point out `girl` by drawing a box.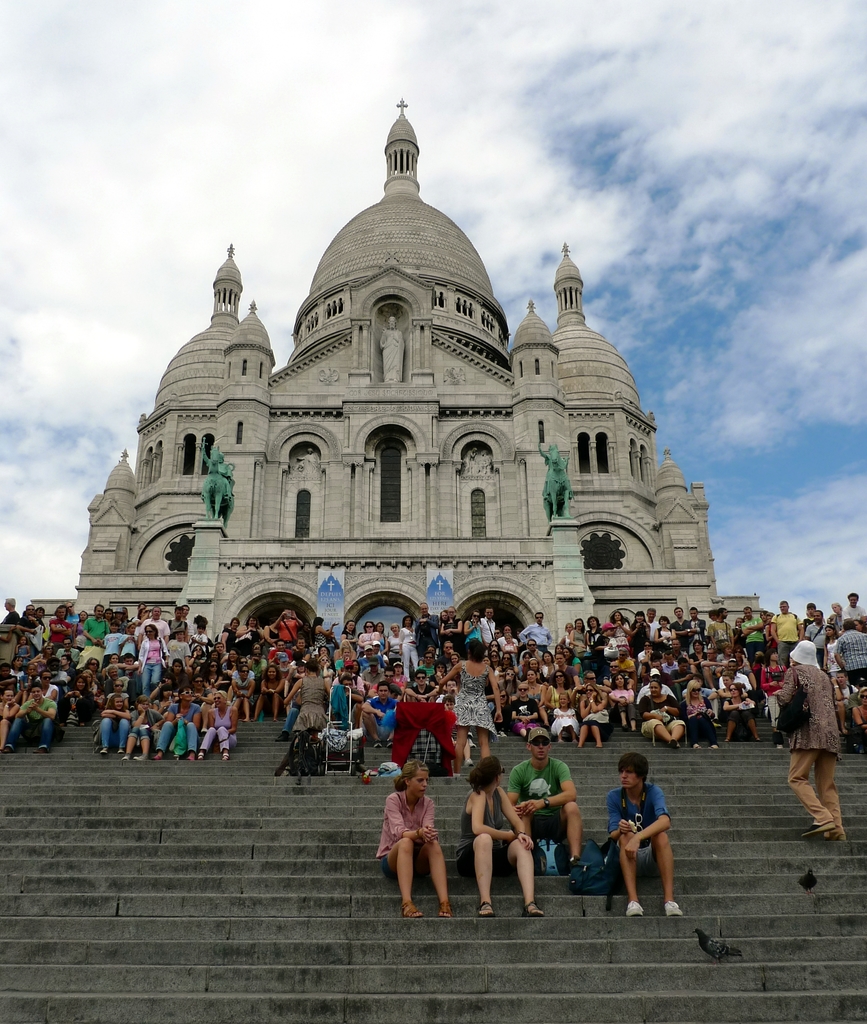
(left=12, top=655, right=24, bottom=691).
